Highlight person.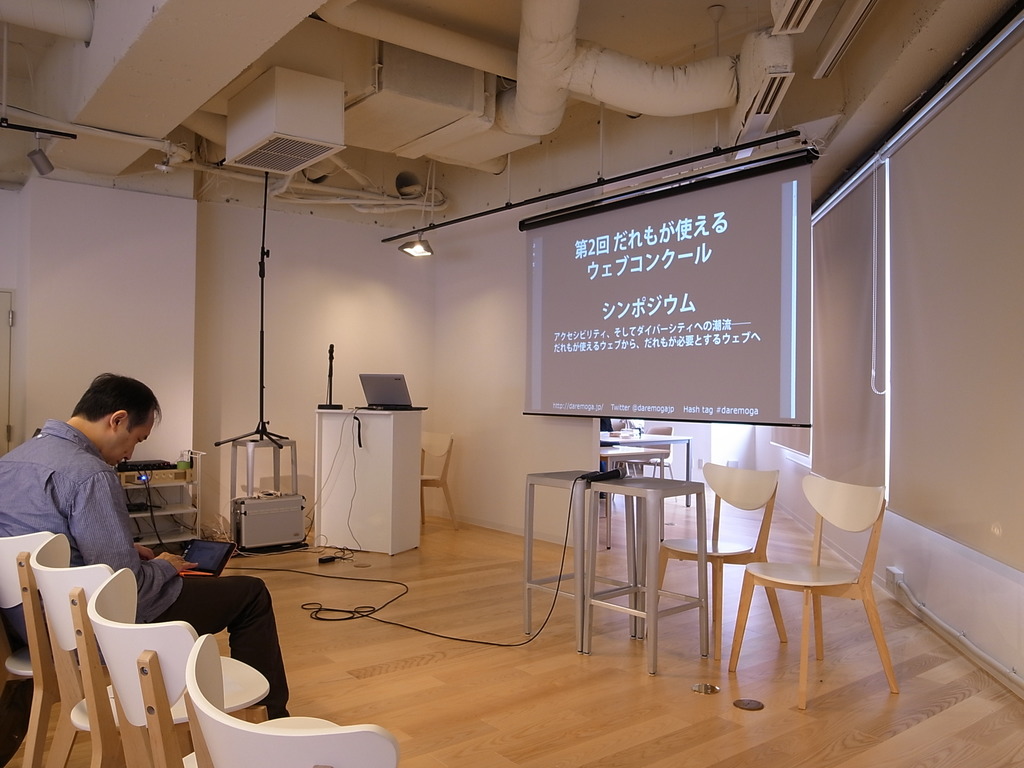
Highlighted region: rect(3, 369, 287, 722).
